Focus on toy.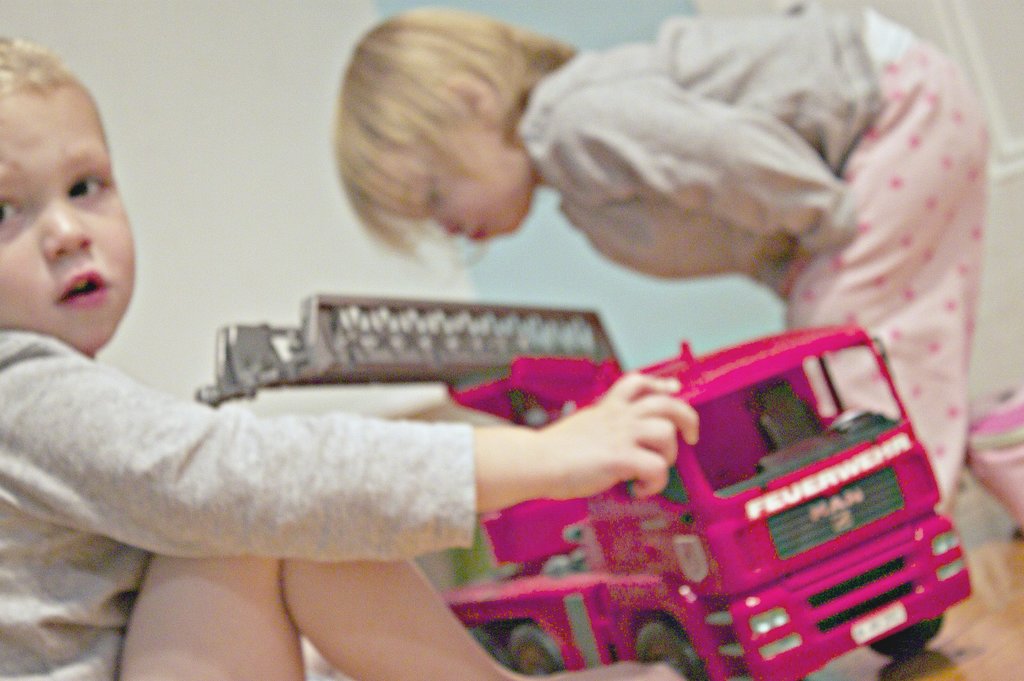
Focused at {"x1": 187, "y1": 288, "x2": 975, "y2": 680}.
